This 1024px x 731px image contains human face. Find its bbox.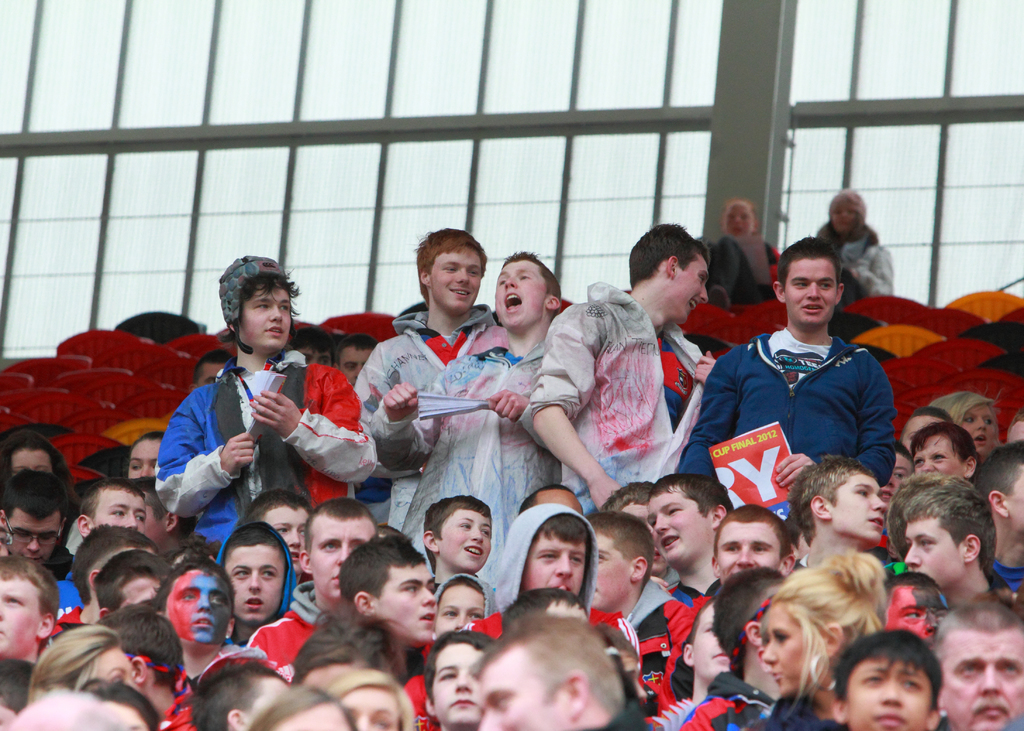
906,436,966,485.
